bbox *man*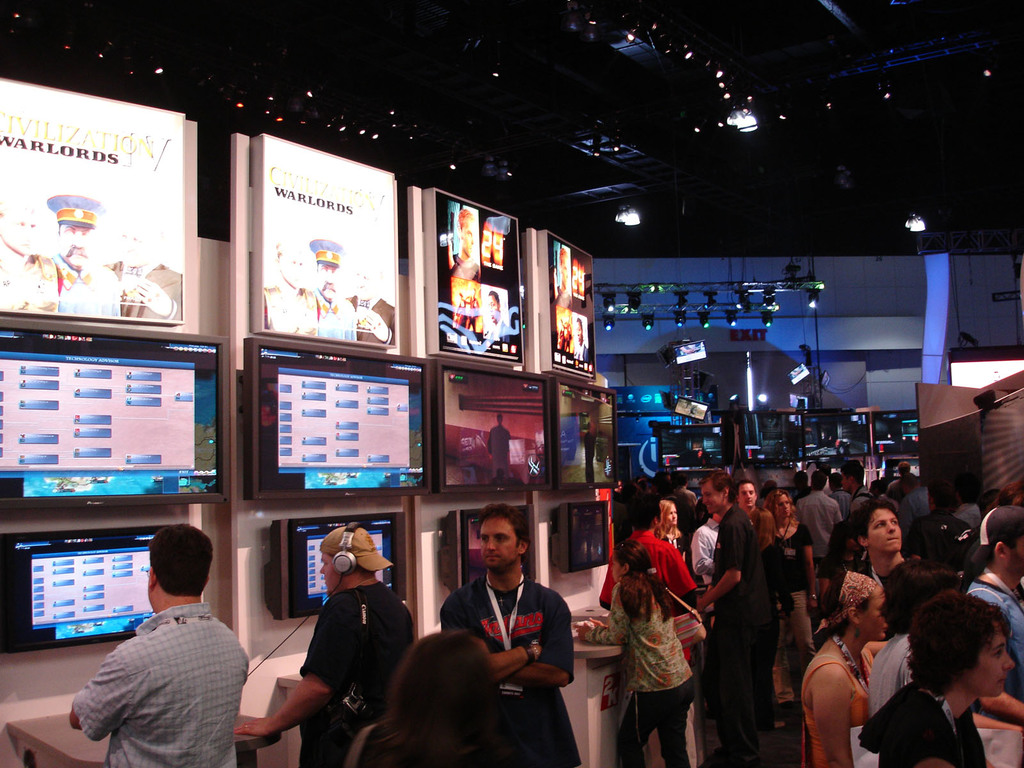
detection(7, 193, 122, 321)
